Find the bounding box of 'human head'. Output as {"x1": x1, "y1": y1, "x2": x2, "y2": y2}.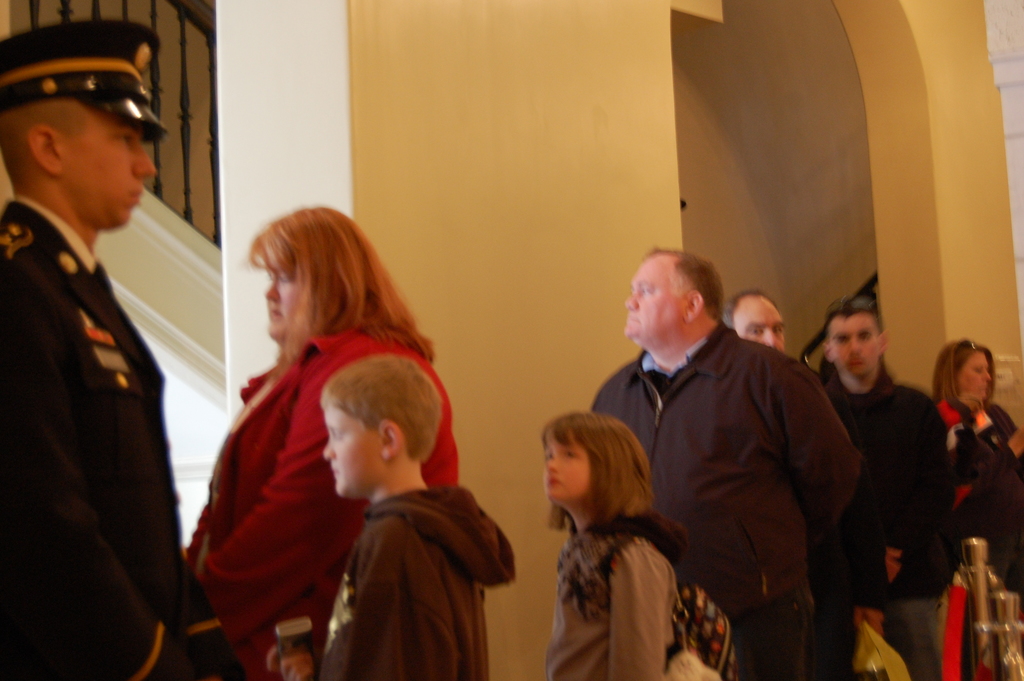
{"x1": 246, "y1": 203, "x2": 401, "y2": 349}.
